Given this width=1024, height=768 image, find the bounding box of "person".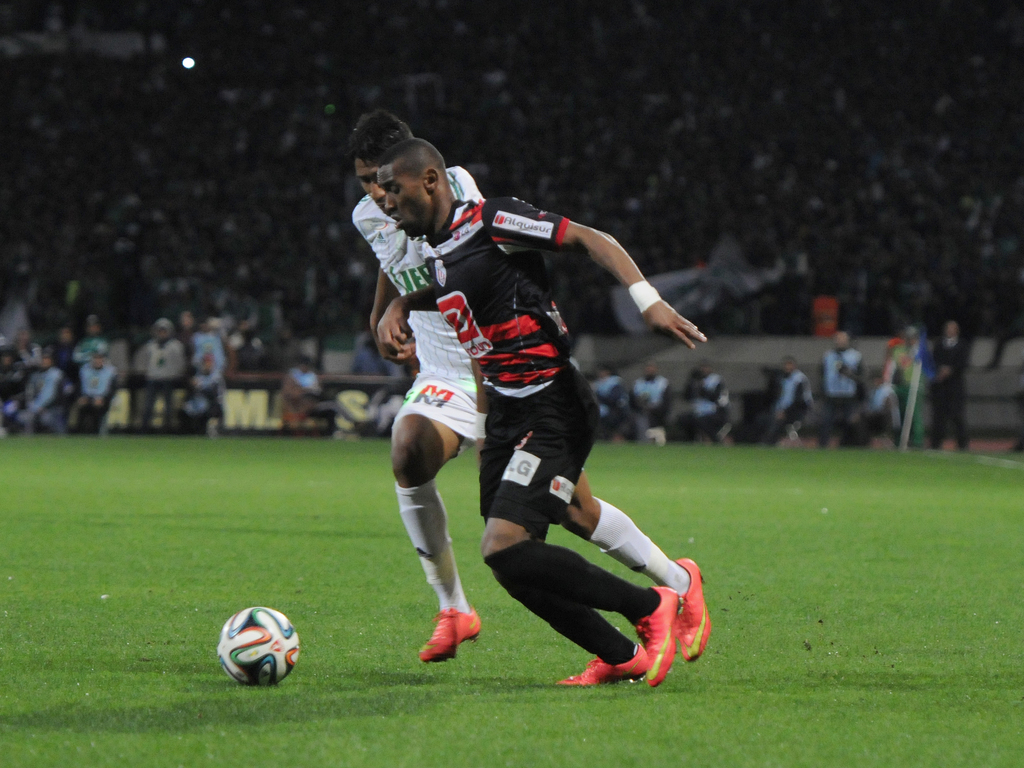
70, 340, 115, 437.
